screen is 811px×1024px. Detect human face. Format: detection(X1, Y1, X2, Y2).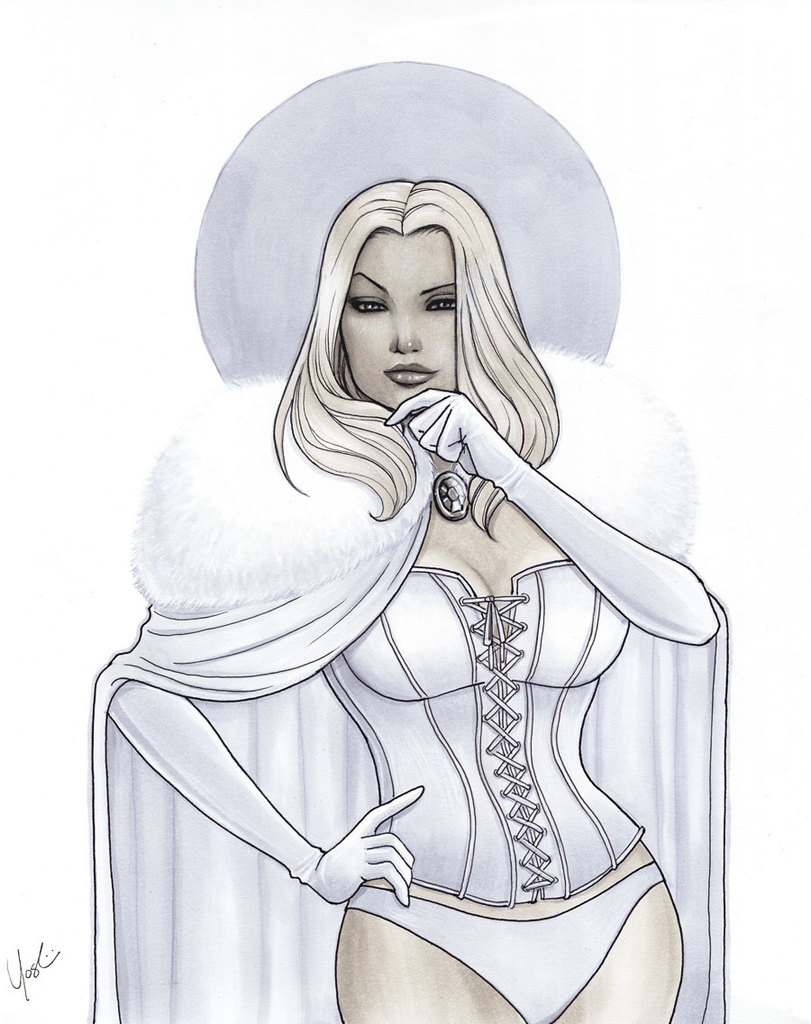
detection(340, 228, 453, 419).
